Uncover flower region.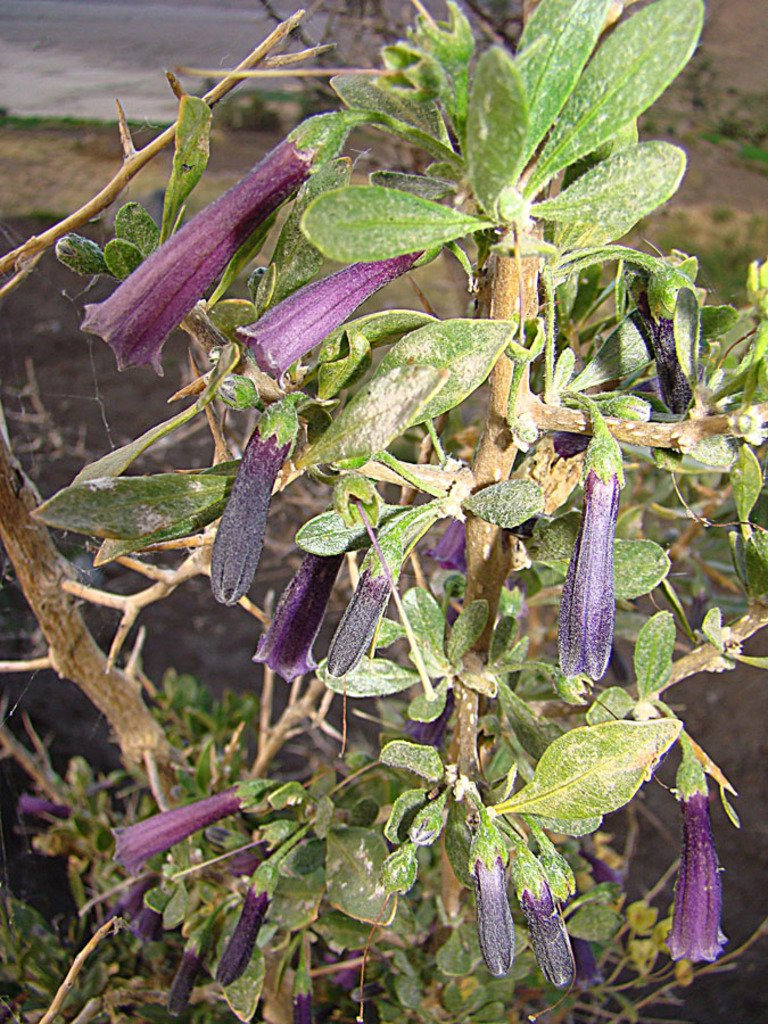
Uncovered: BBox(468, 815, 520, 975).
